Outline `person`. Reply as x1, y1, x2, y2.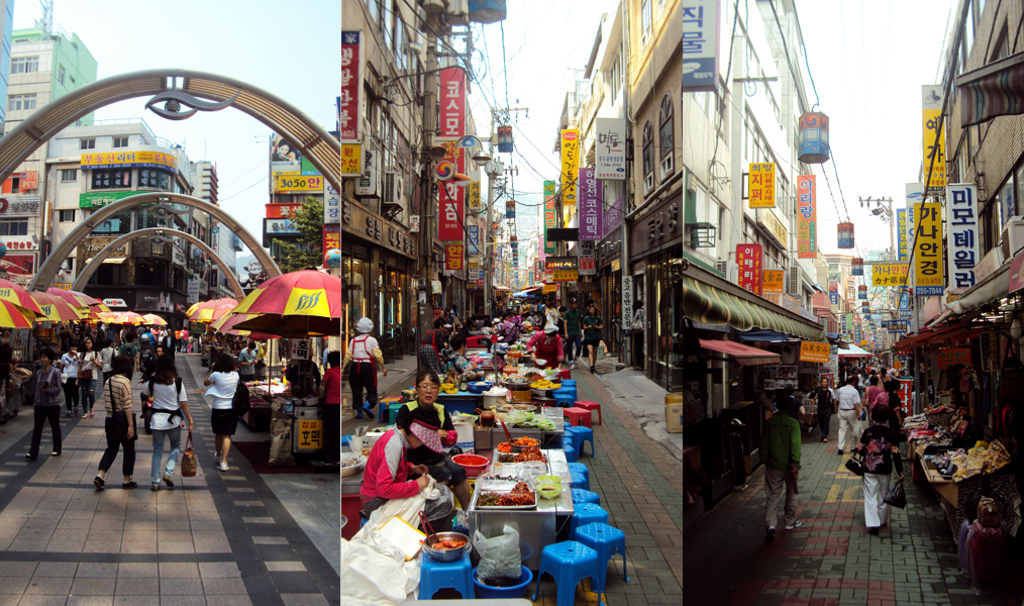
402, 375, 454, 454.
